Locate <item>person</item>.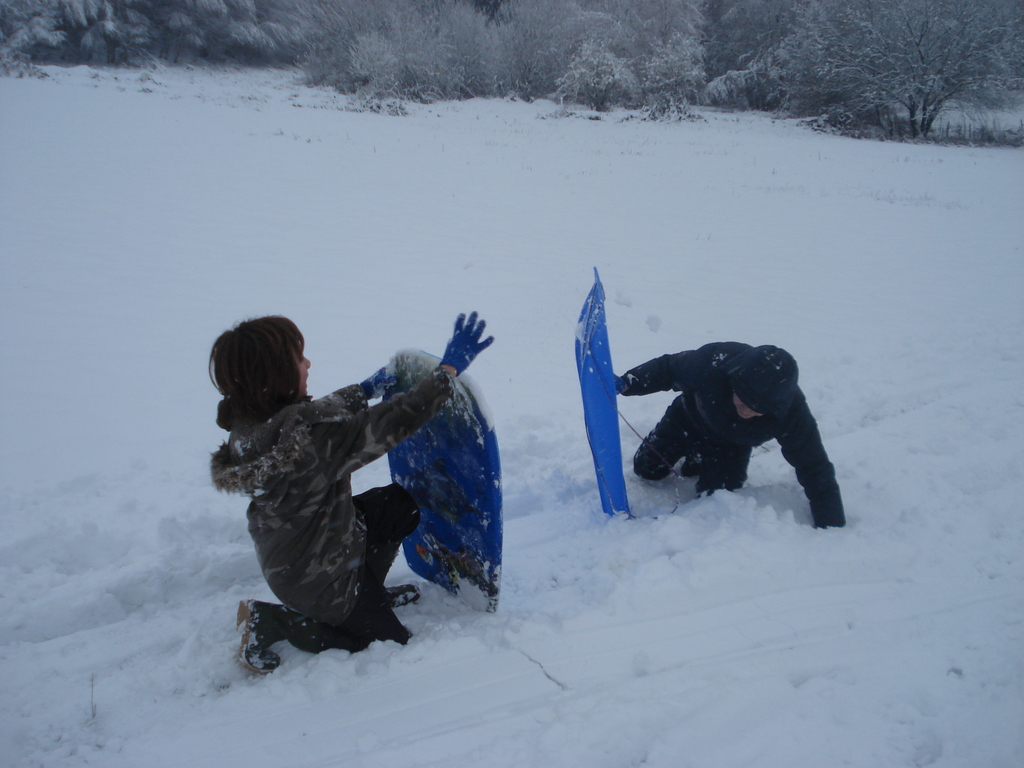
Bounding box: [x1=202, y1=299, x2=502, y2=704].
